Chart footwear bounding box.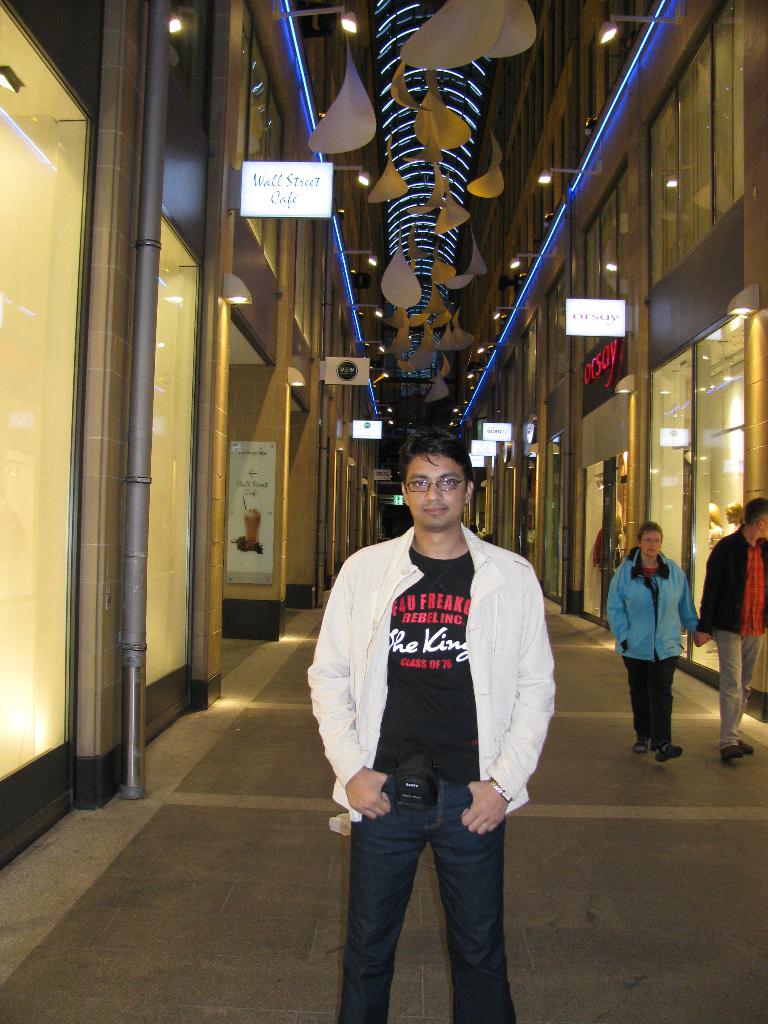
Charted: select_region(734, 738, 755, 757).
